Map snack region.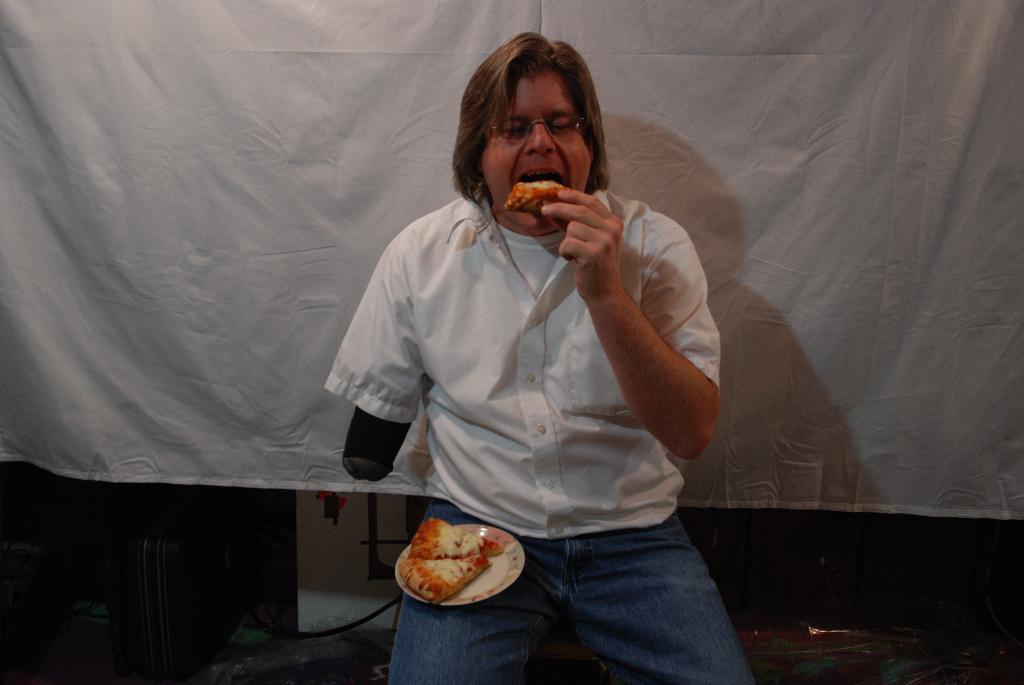
Mapped to Rect(397, 558, 489, 611).
